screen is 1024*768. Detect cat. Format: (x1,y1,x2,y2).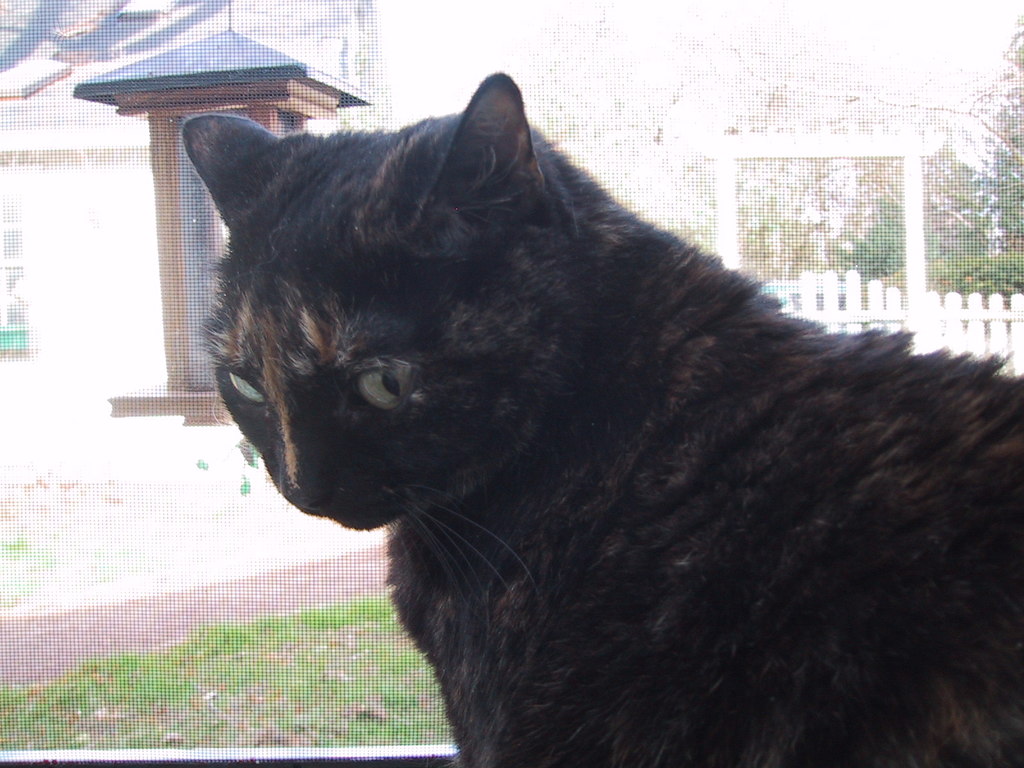
(178,61,1022,767).
